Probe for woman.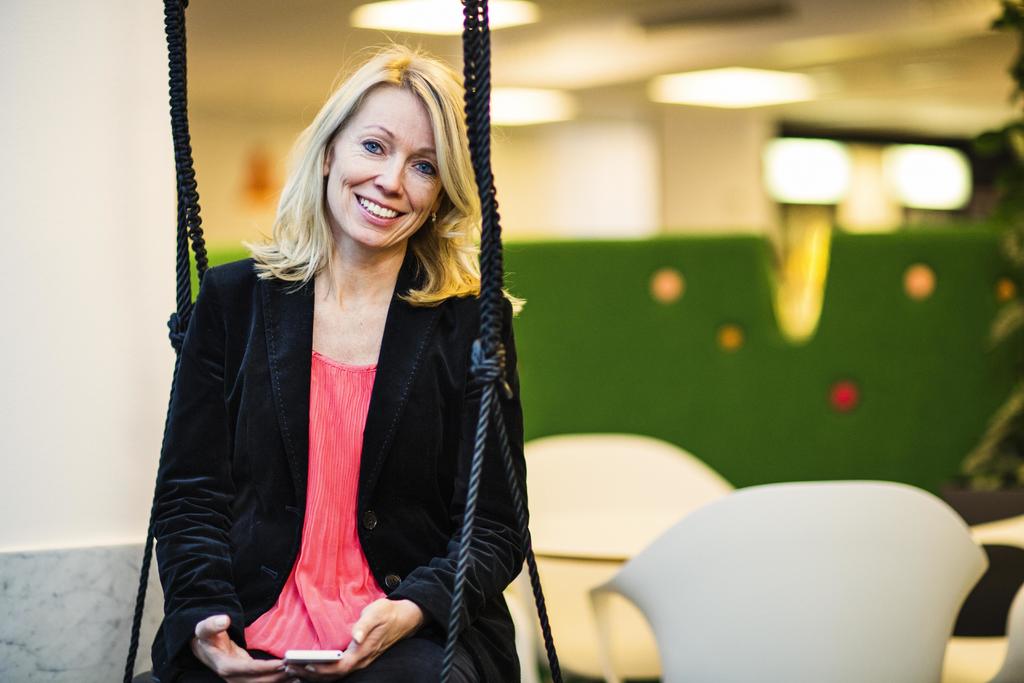
Probe result: x1=133 y1=52 x2=548 y2=682.
